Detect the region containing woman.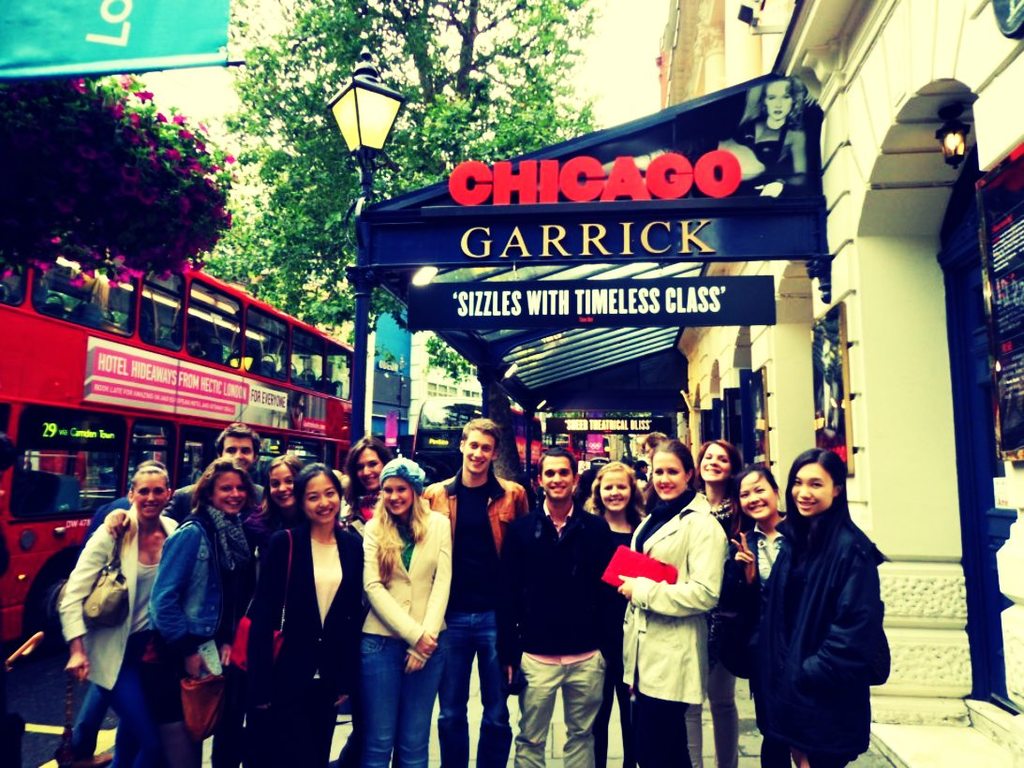
box(252, 449, 303, 554).
